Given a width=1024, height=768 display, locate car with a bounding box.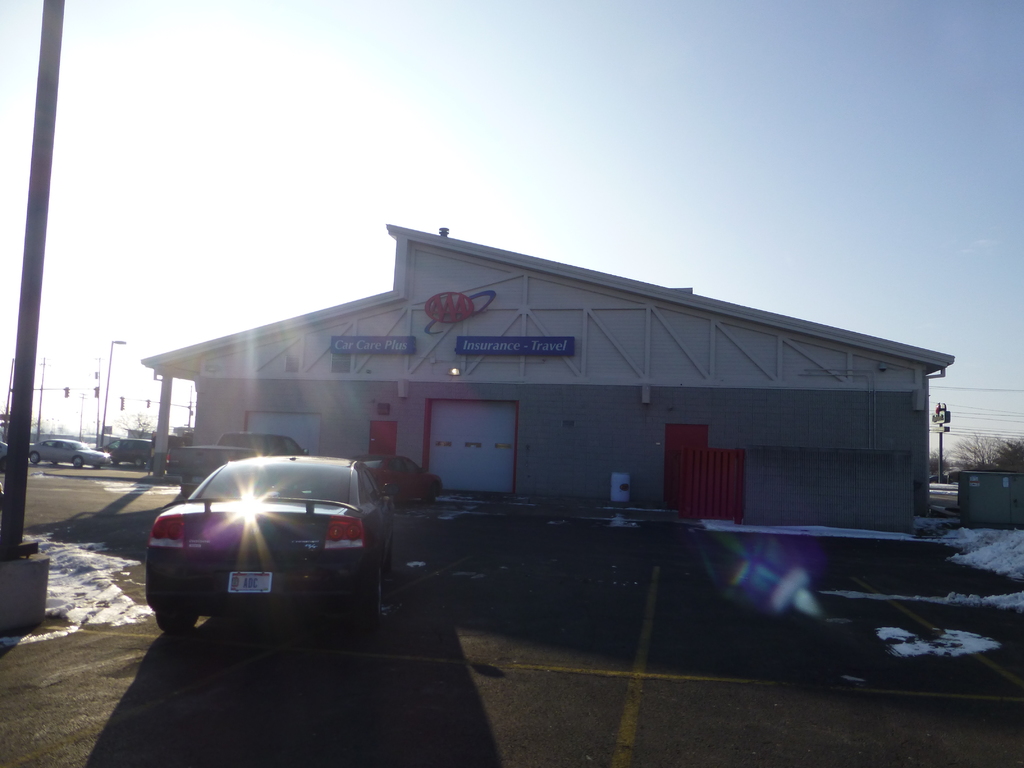
Located: box(28, 438, 112, 467).
